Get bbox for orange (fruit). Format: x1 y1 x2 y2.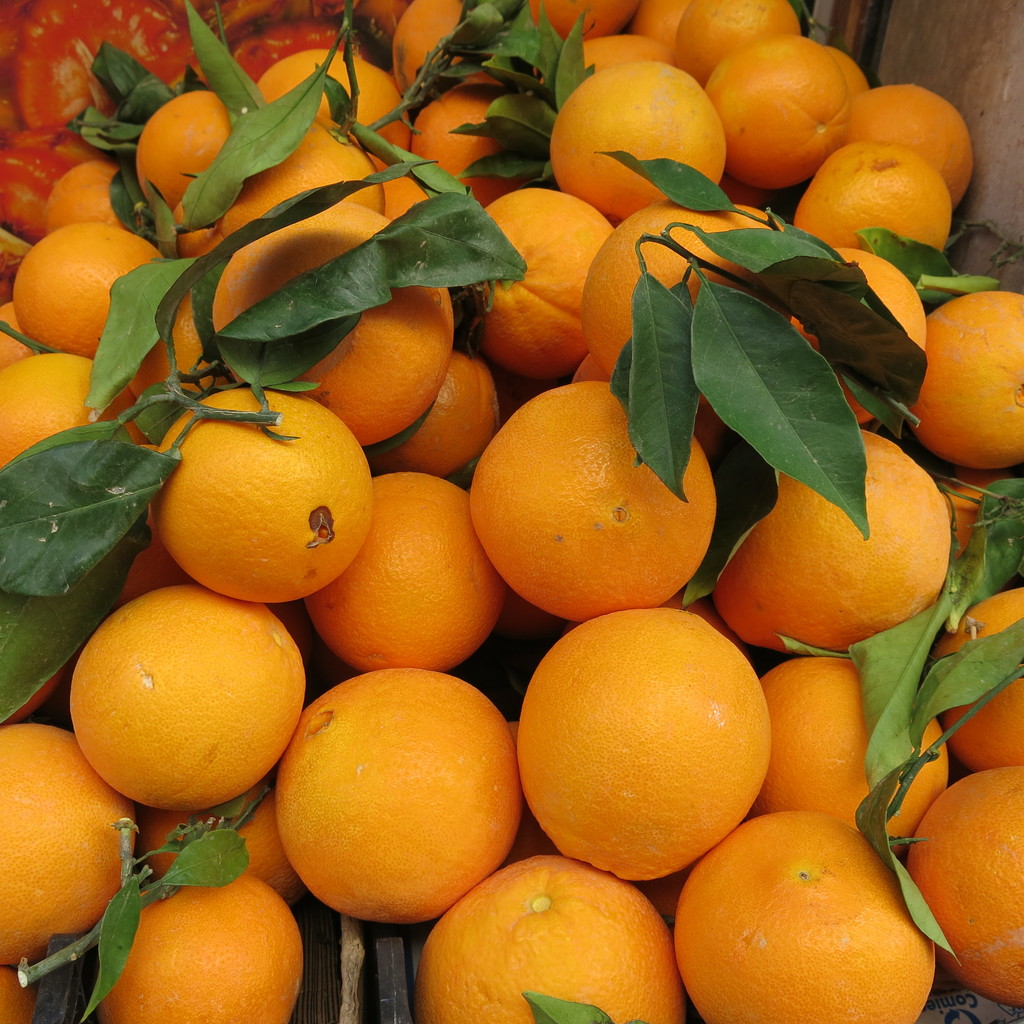
412 85 524 199.
